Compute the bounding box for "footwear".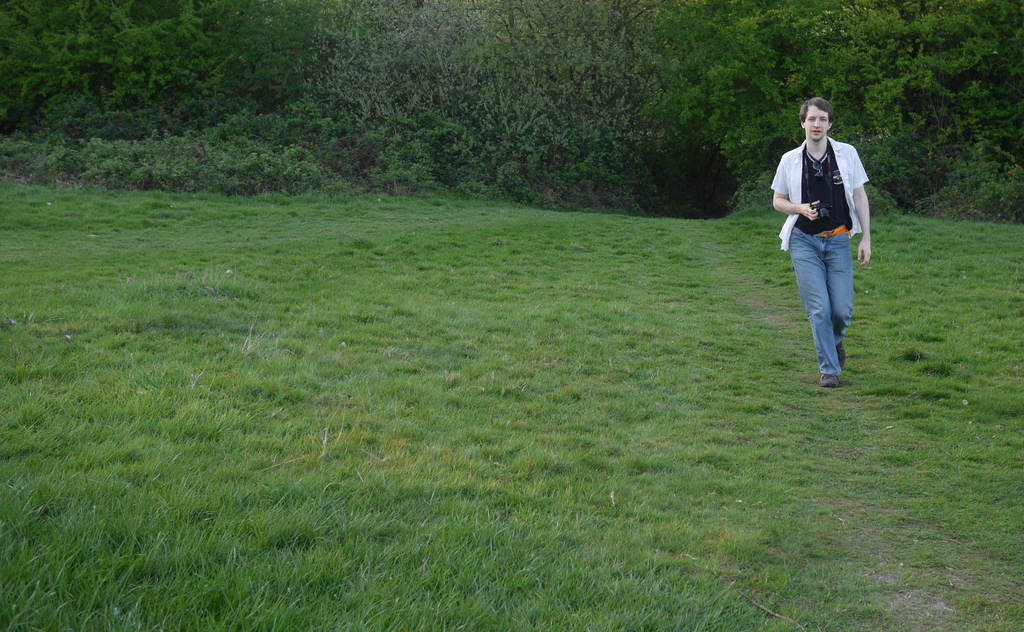
left=820, top=374, right=840, bottom=389.
